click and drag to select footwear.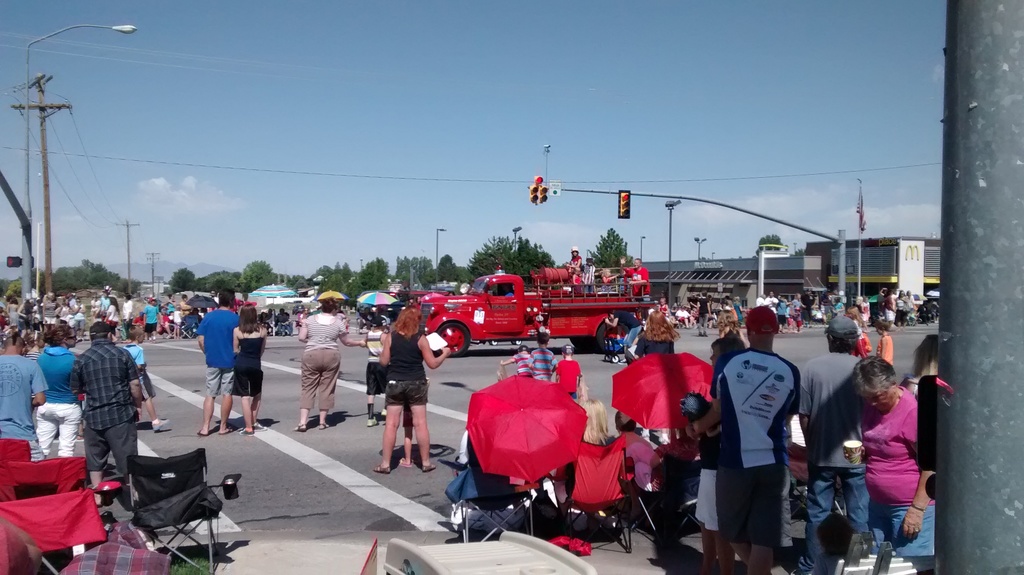
Selection: 379:408:388:417.
